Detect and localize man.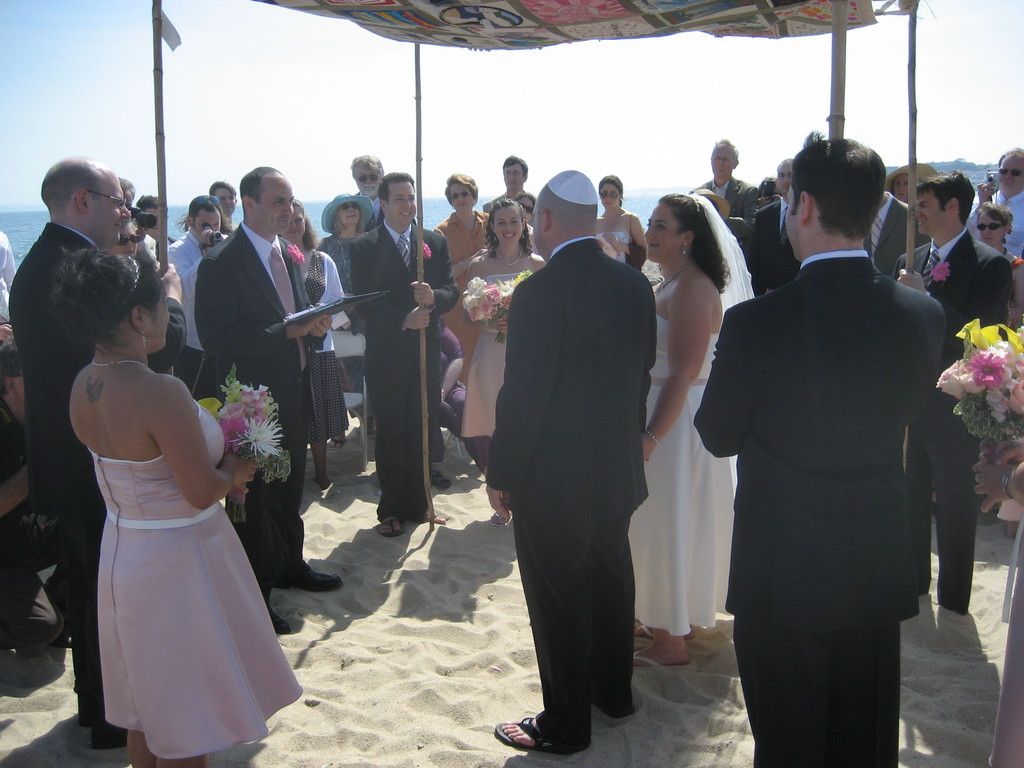
Localized at rect(484, 147, 536, 209).
